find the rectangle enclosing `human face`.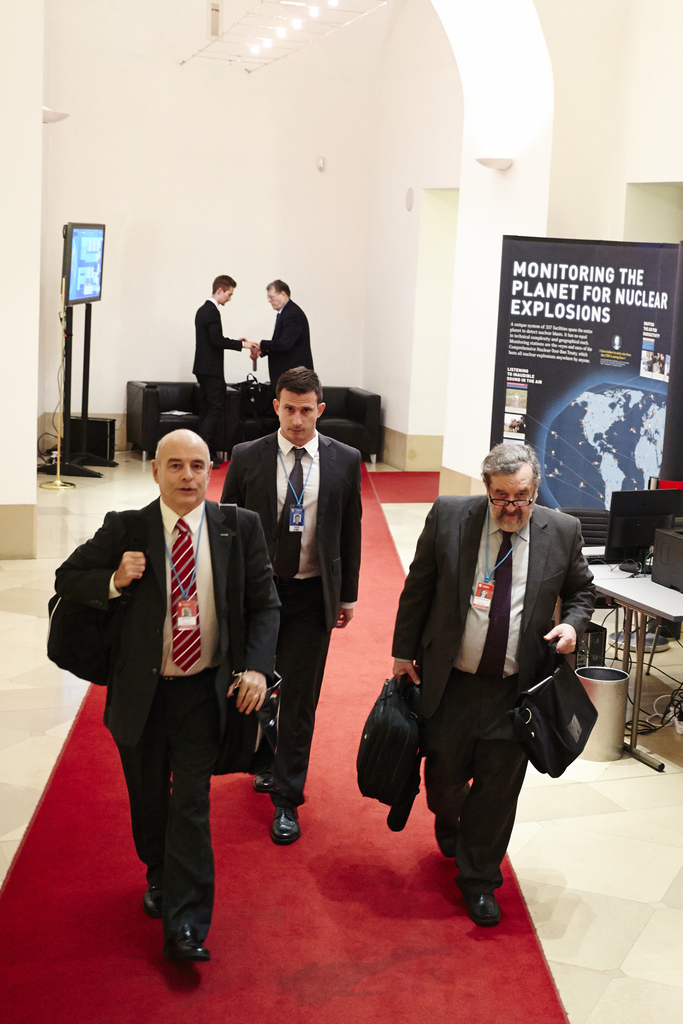
pyautogui.locateOnScreen(220, 287, 232, 308).
